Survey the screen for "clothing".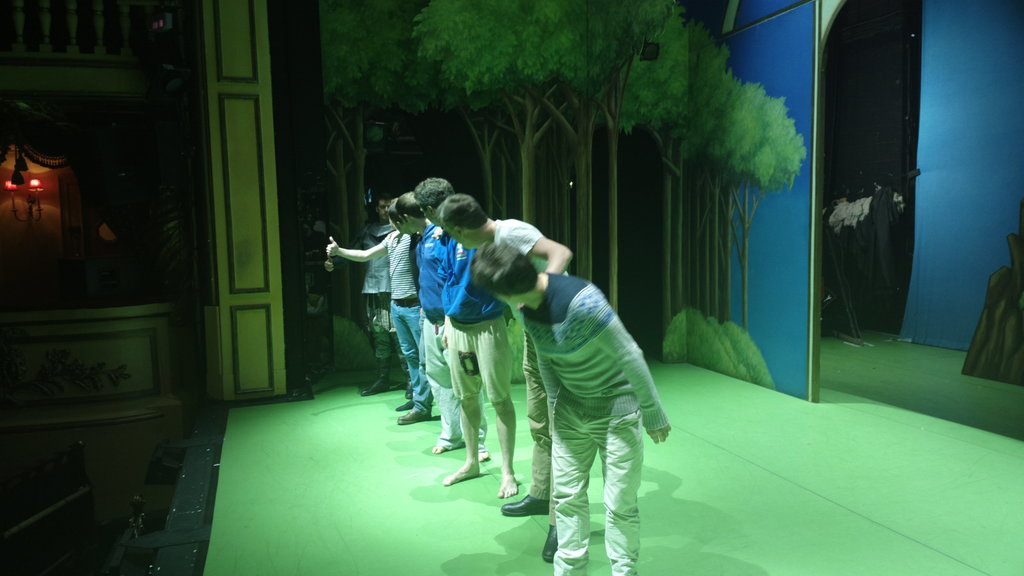
Survey found: BBox(408, 234, 451, 436).
